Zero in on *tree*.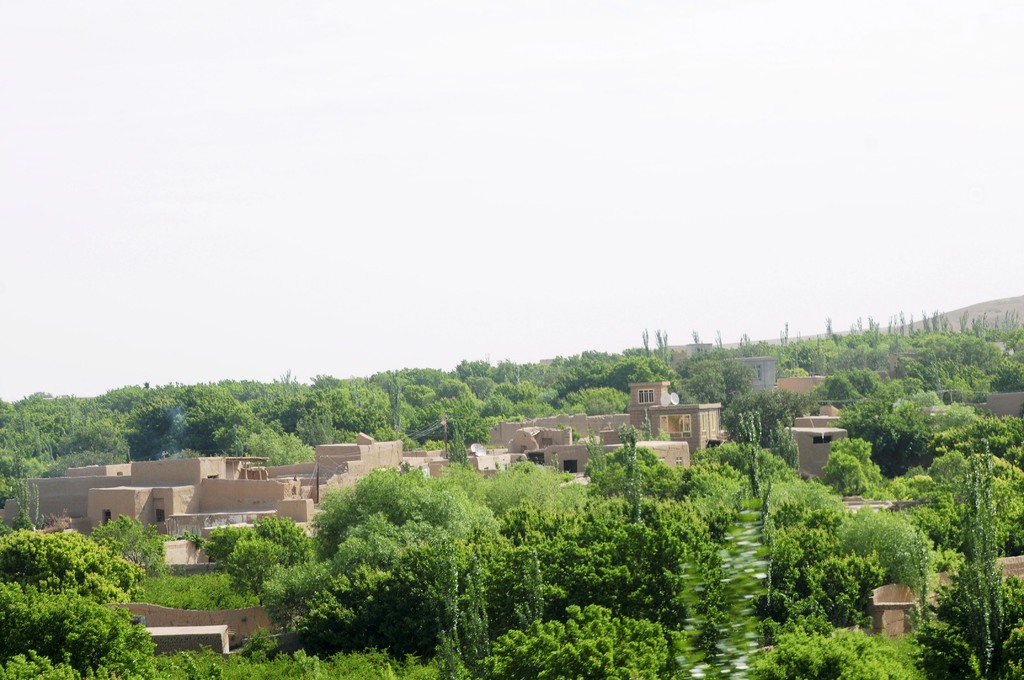
Zeroed in: [left=826, top=437, right=894, bottom=494].
